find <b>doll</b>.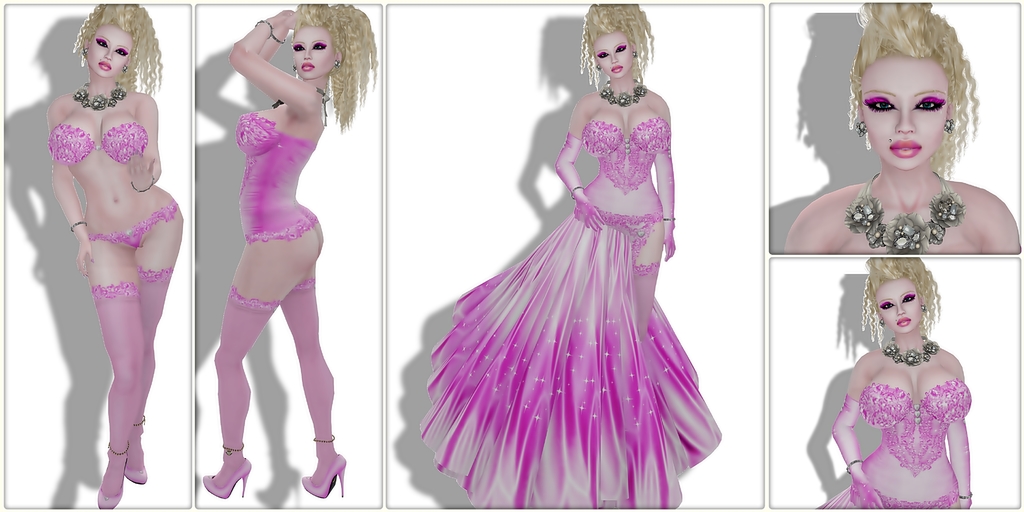
<region>822, 232, 988, 499</region>.
